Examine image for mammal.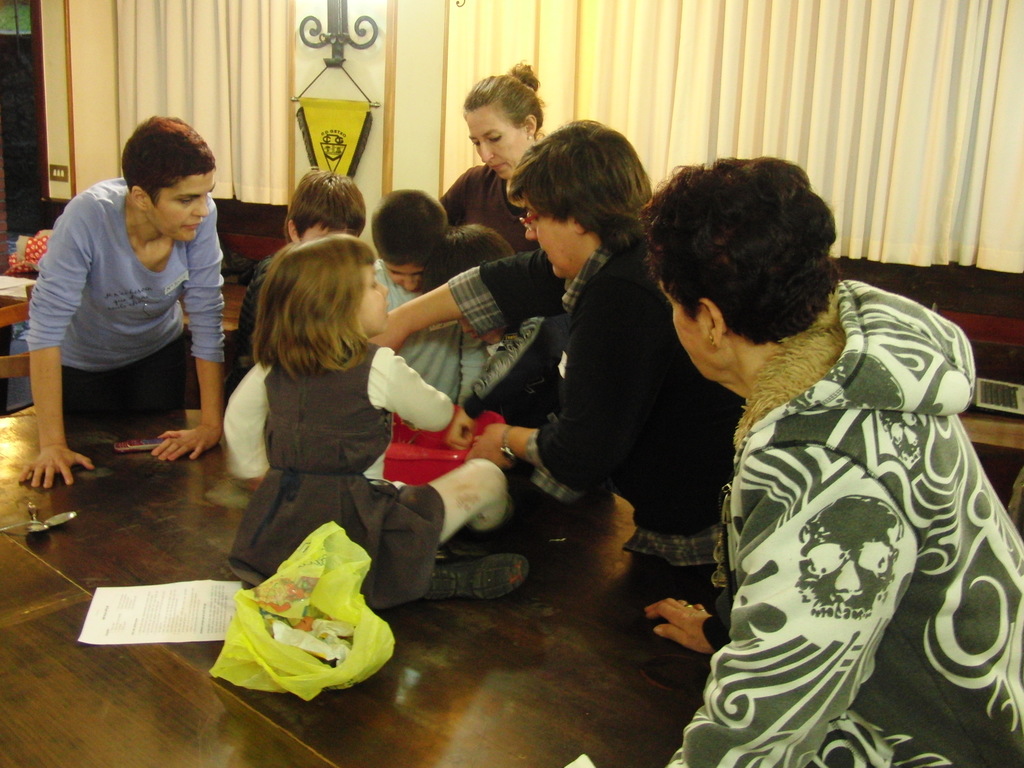
Examination result: box=[440, 58, 547, 410].
